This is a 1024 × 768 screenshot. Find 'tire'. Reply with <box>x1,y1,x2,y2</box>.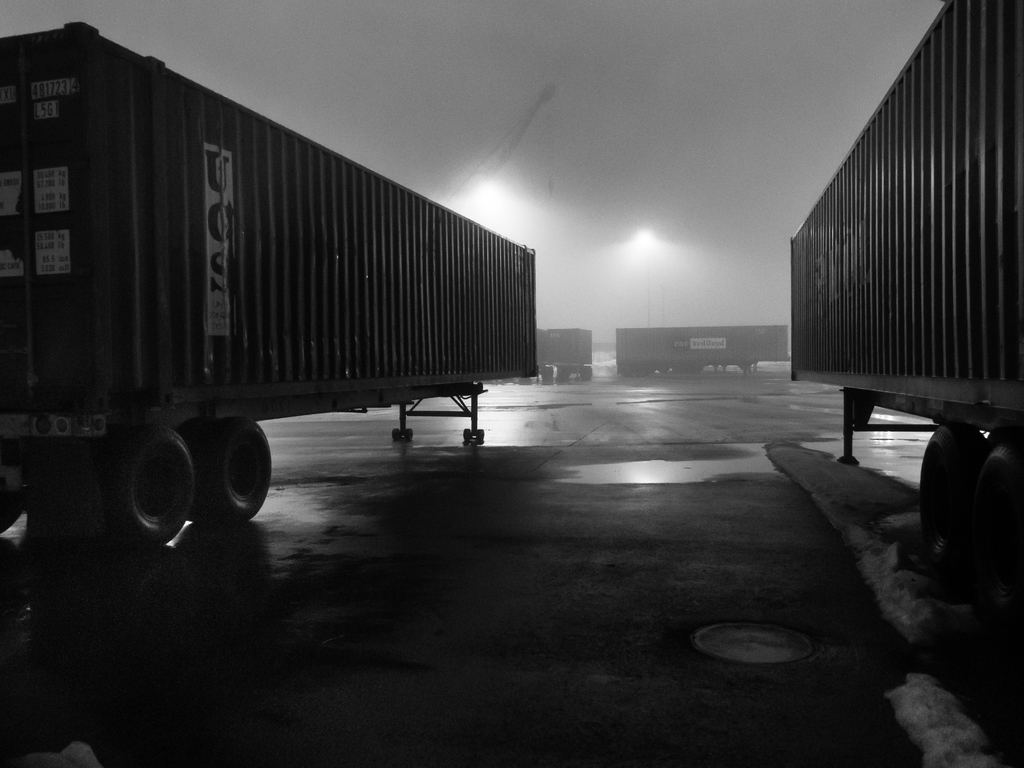
<box>580,366,587,380</box>.
